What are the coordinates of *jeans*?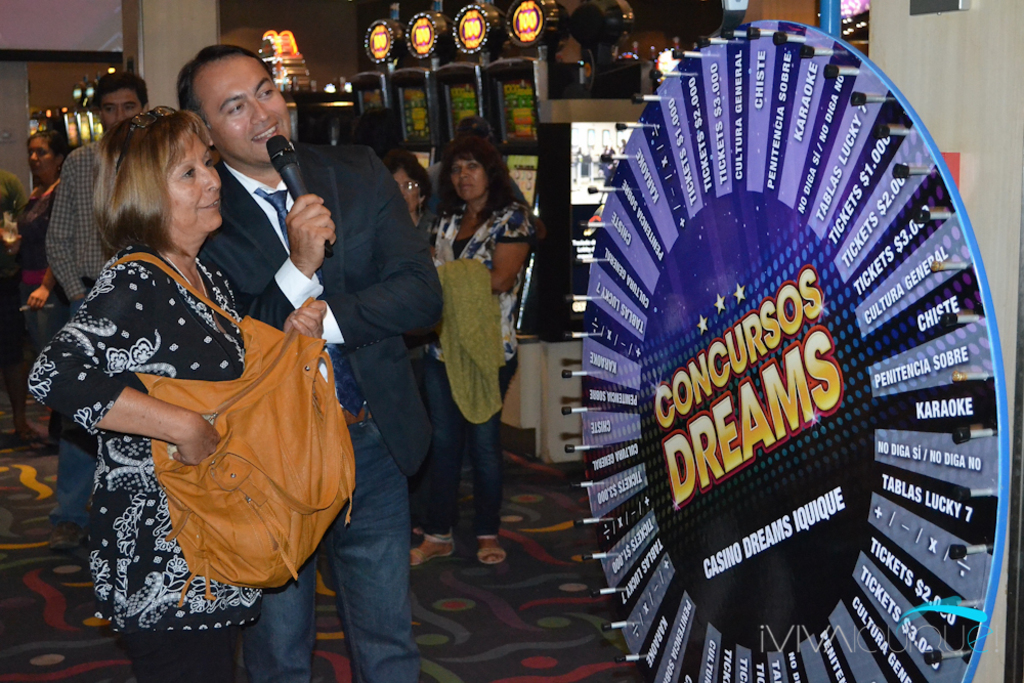
(left=415, top=353, right=515, bottom=531).
